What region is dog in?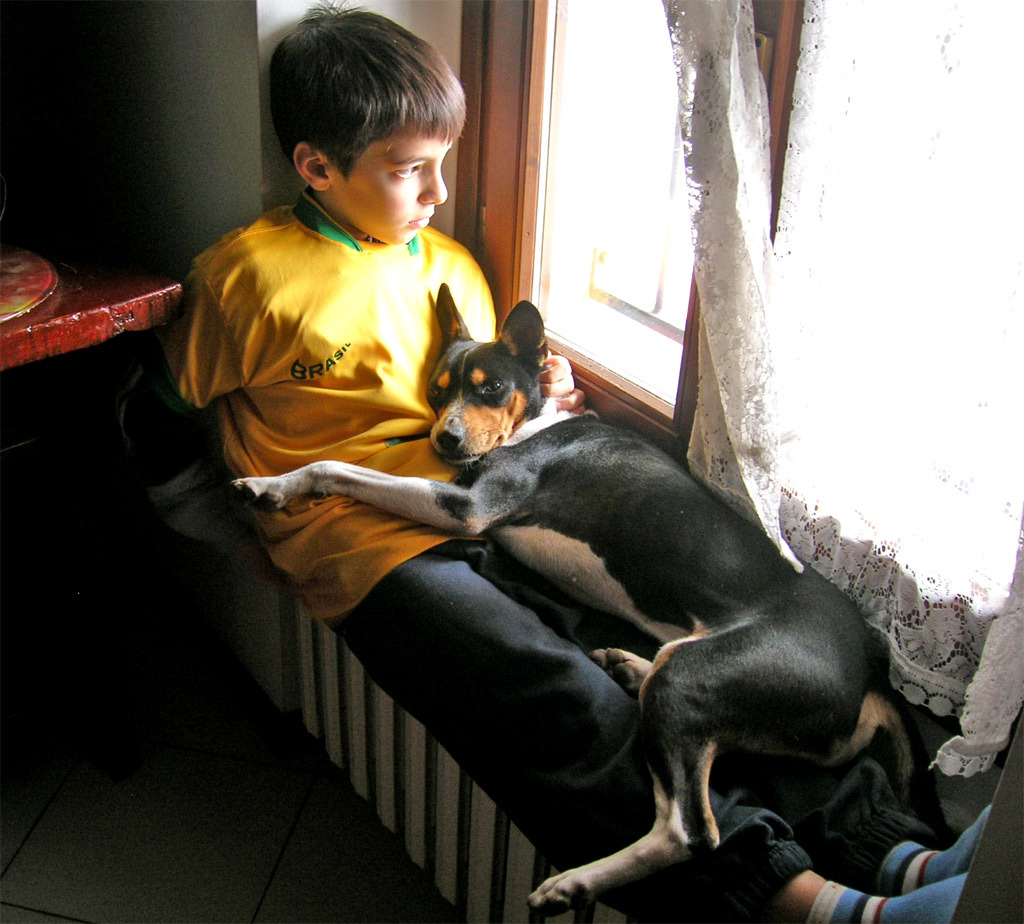
Rect(230, 280, 922, 923).
